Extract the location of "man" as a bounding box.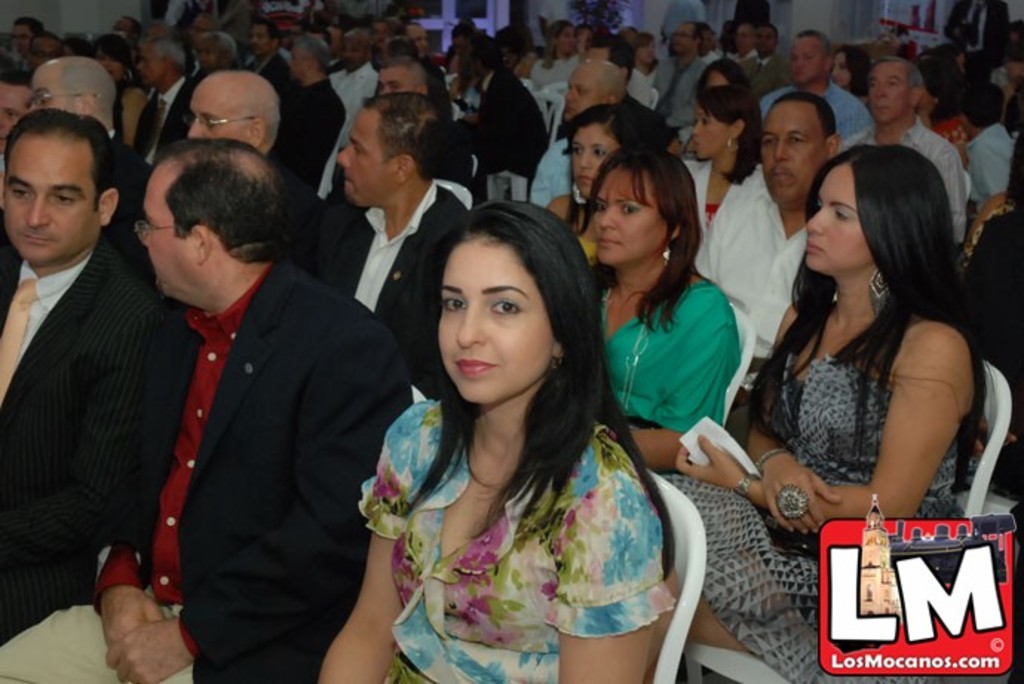
select_region(24, 52, 154, 209).
